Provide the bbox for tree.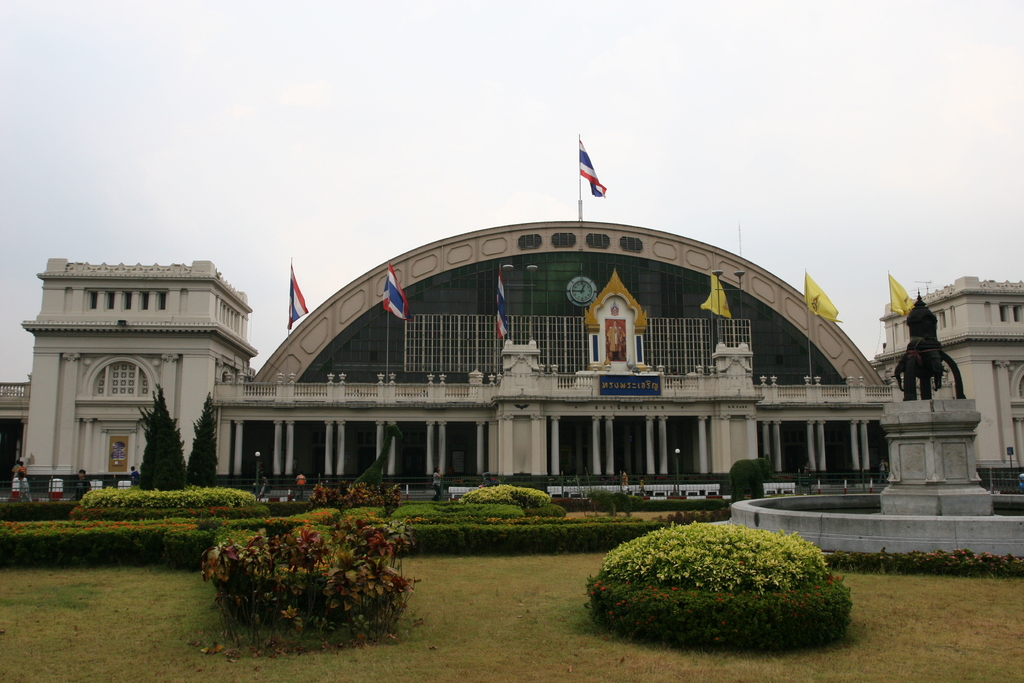
<bbox>140, 383, 189, 488</bbox>.
